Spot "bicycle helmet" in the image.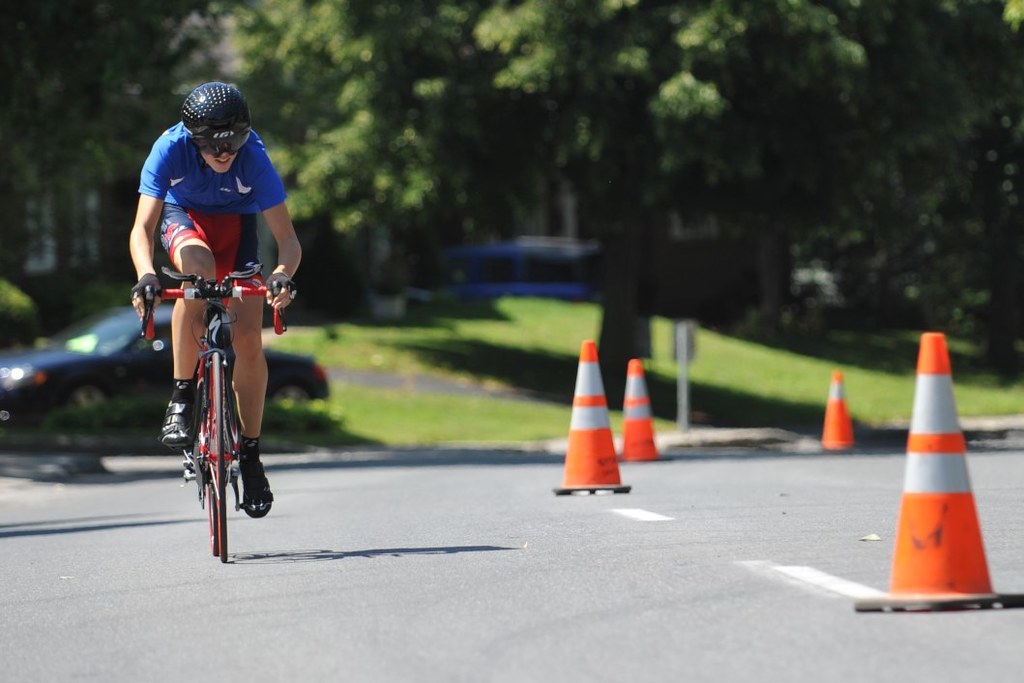
"bicycle helmet" found at Rect(174, 74, 249, 129).
